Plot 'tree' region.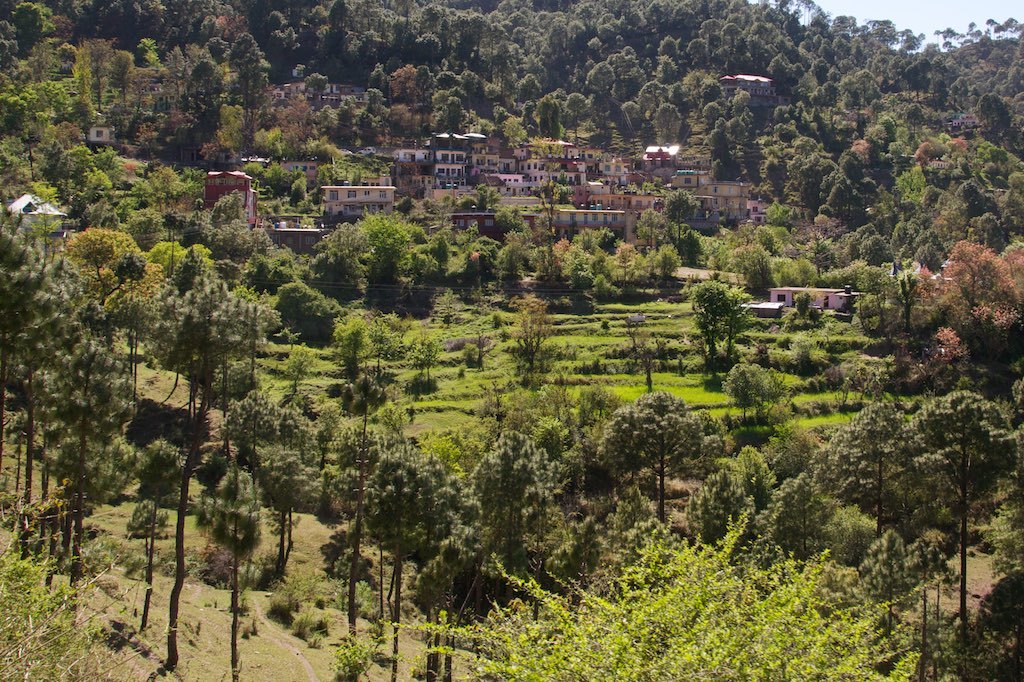
Plotted at left=606, top=128, right=628, bottom=157.
